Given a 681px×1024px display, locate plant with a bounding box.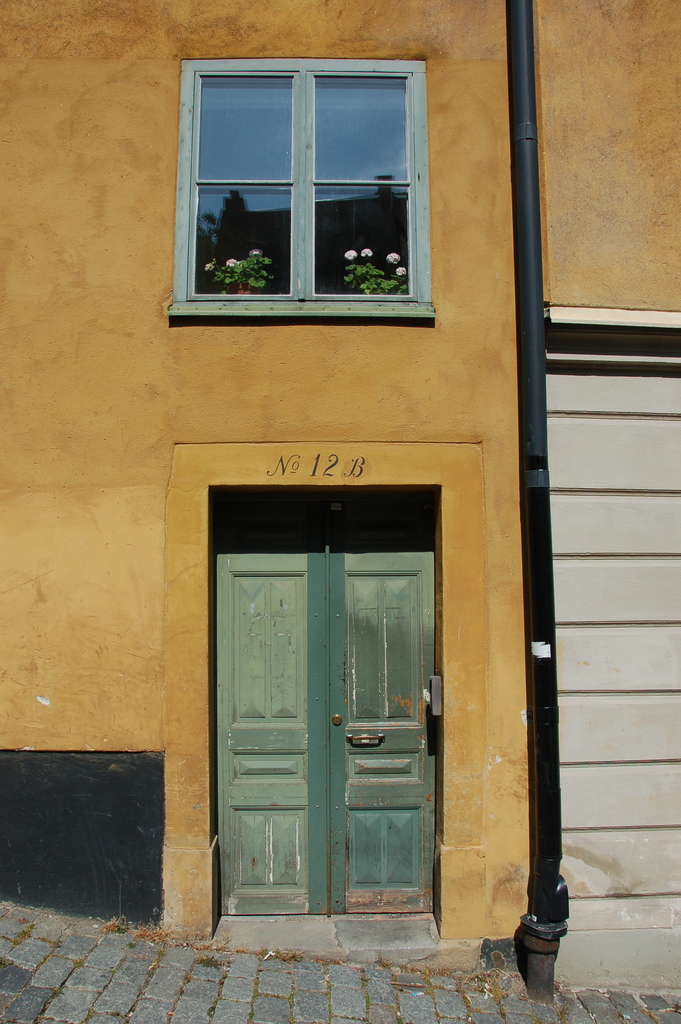
Located: x1=133, y1=915, x2=170, y2=945.
